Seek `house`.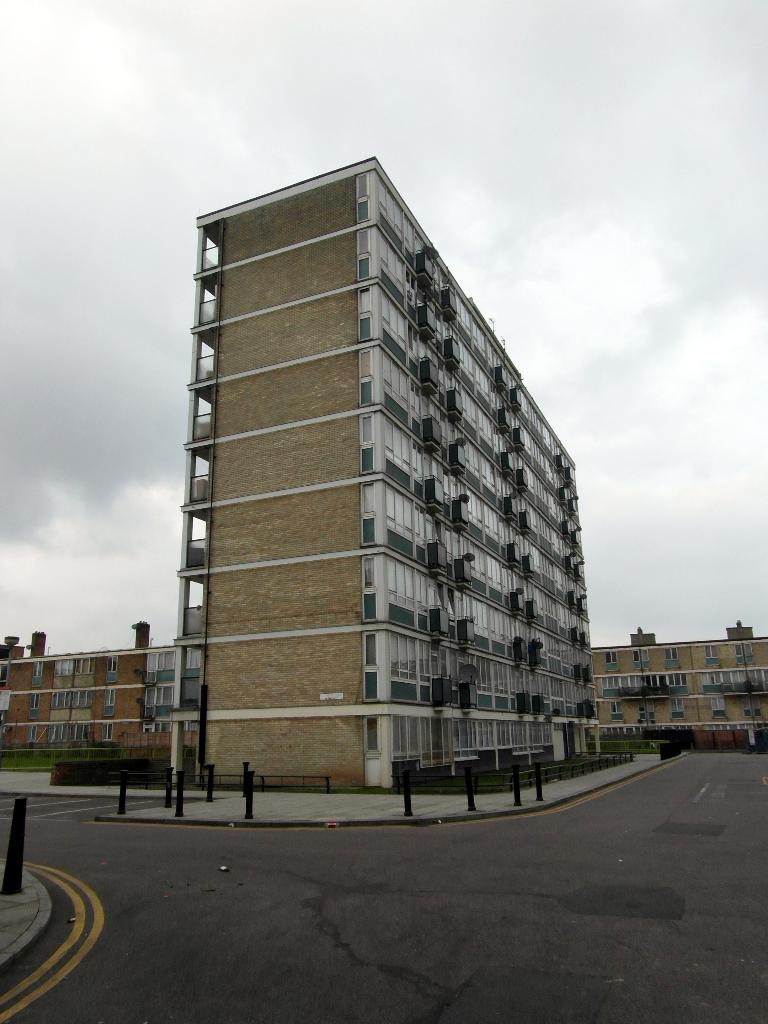
0/622/177/762.
